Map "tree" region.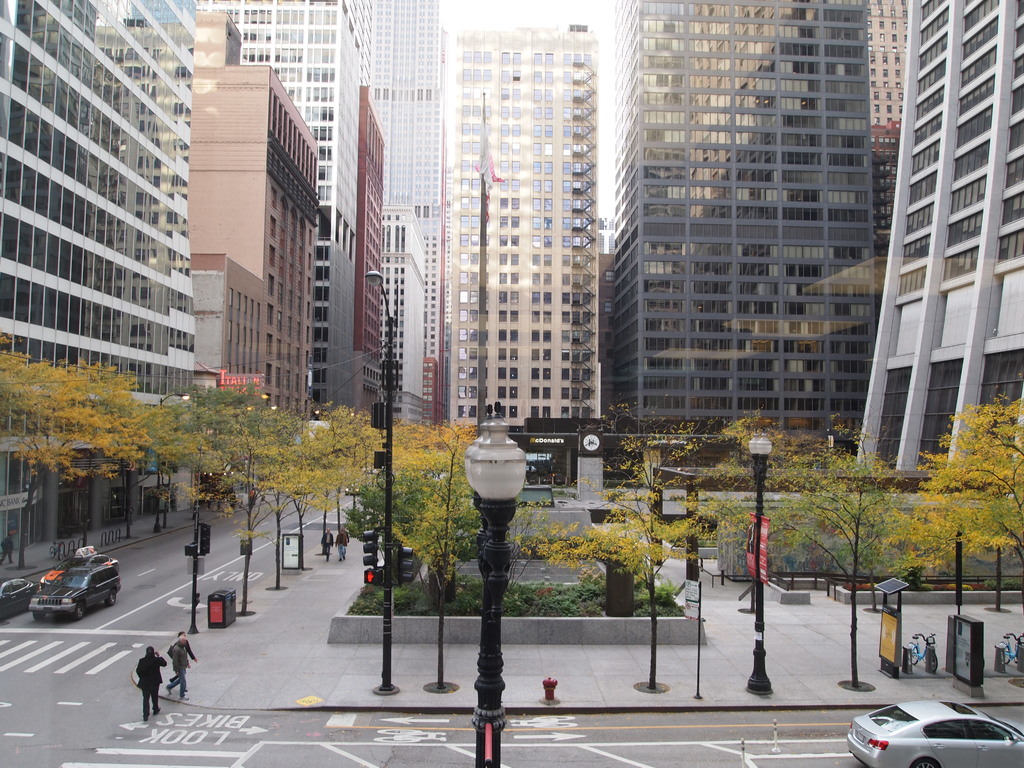
Mapped to crop(906, 379, 1023, 584).
